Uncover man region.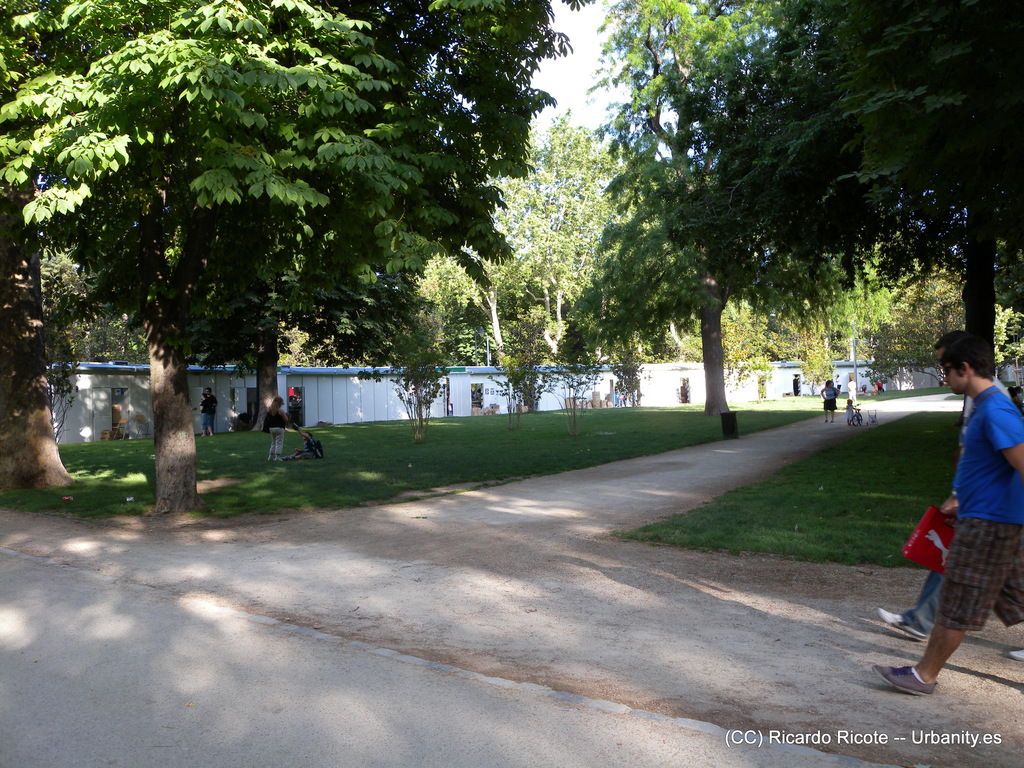
Uncovered: locate(876, 328, 1023, 664).
